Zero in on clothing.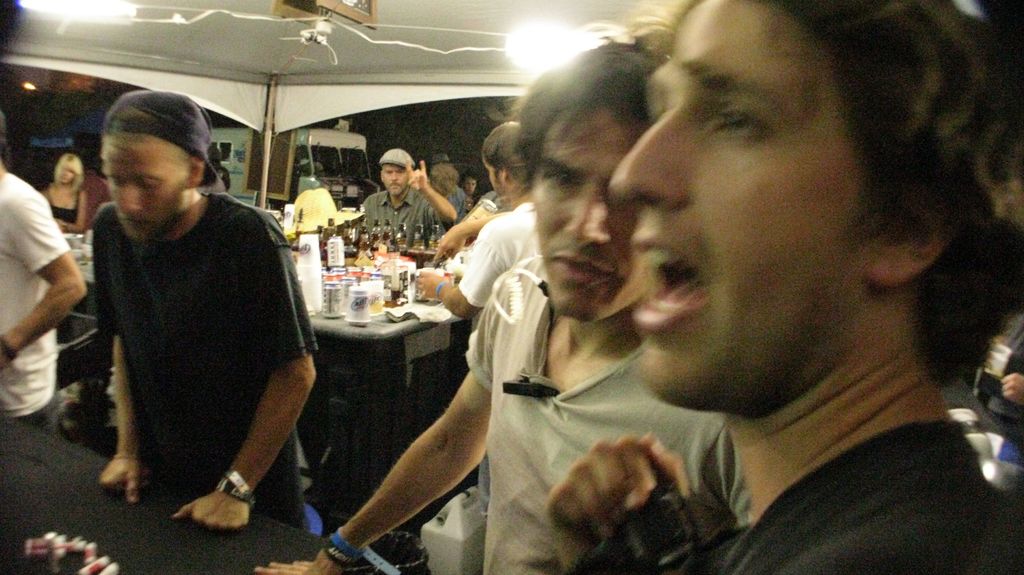
Zeroed in: (x1=0, y1=163, x2=66, y2=441).
